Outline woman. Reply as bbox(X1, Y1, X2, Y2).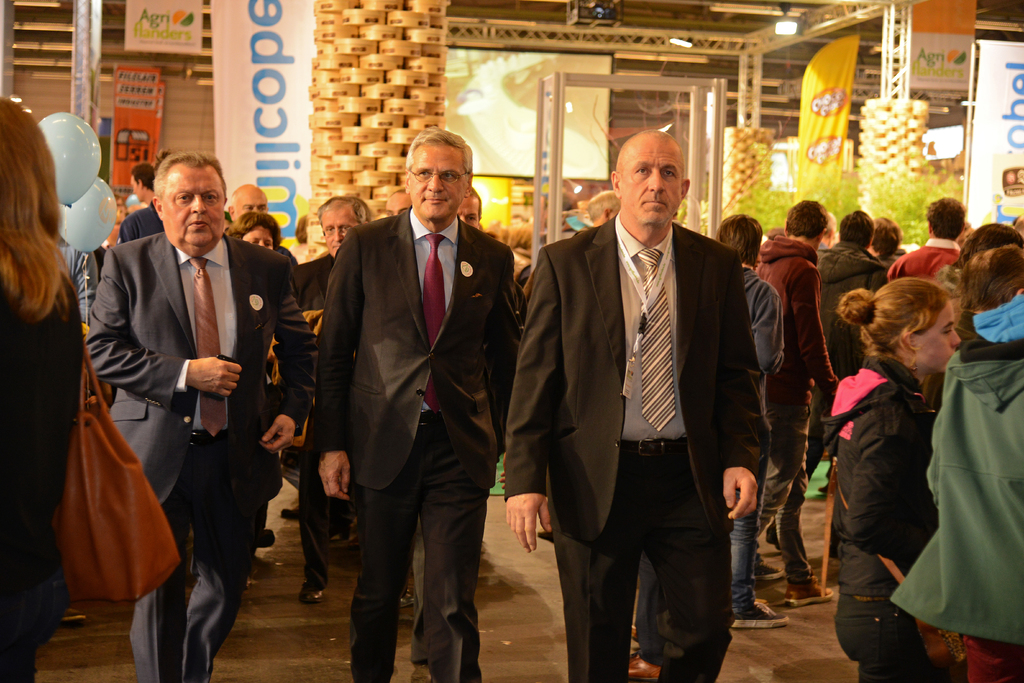
bbox(831, 276, 971, 682).
